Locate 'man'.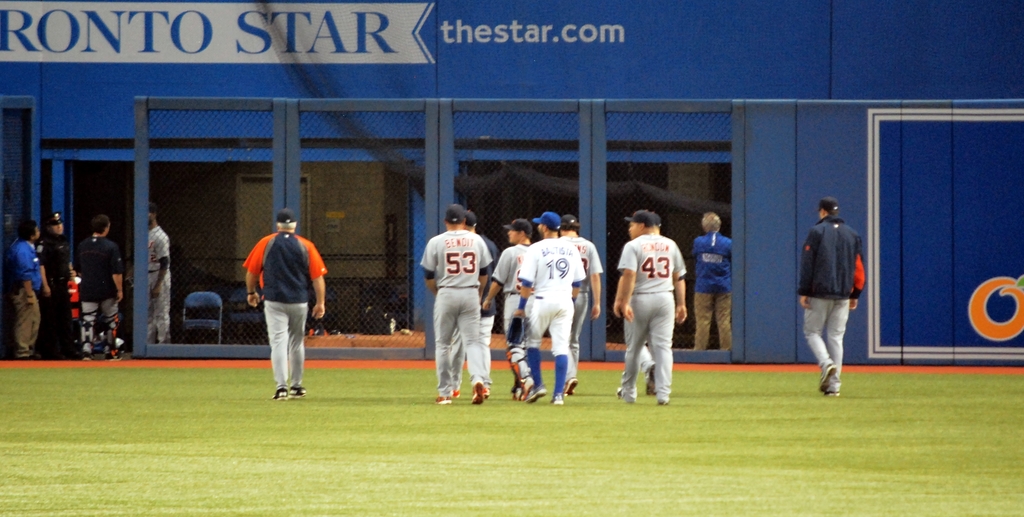
Bounding box: BBox(800, 190, 872, 389).
